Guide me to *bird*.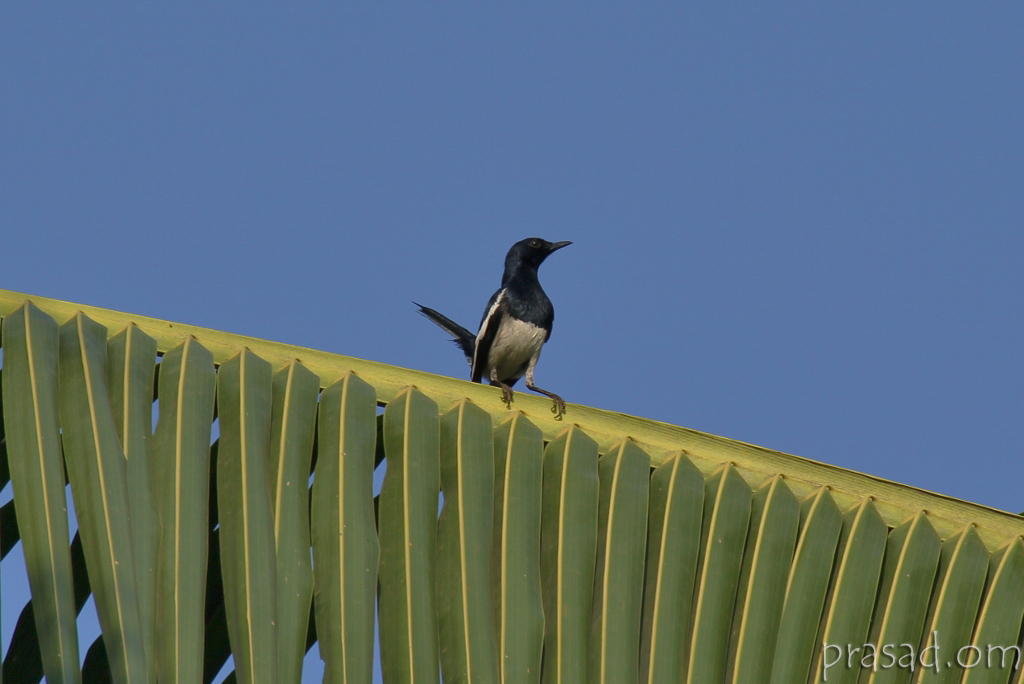
Guidance: detection(432, 228, 575, 400).
